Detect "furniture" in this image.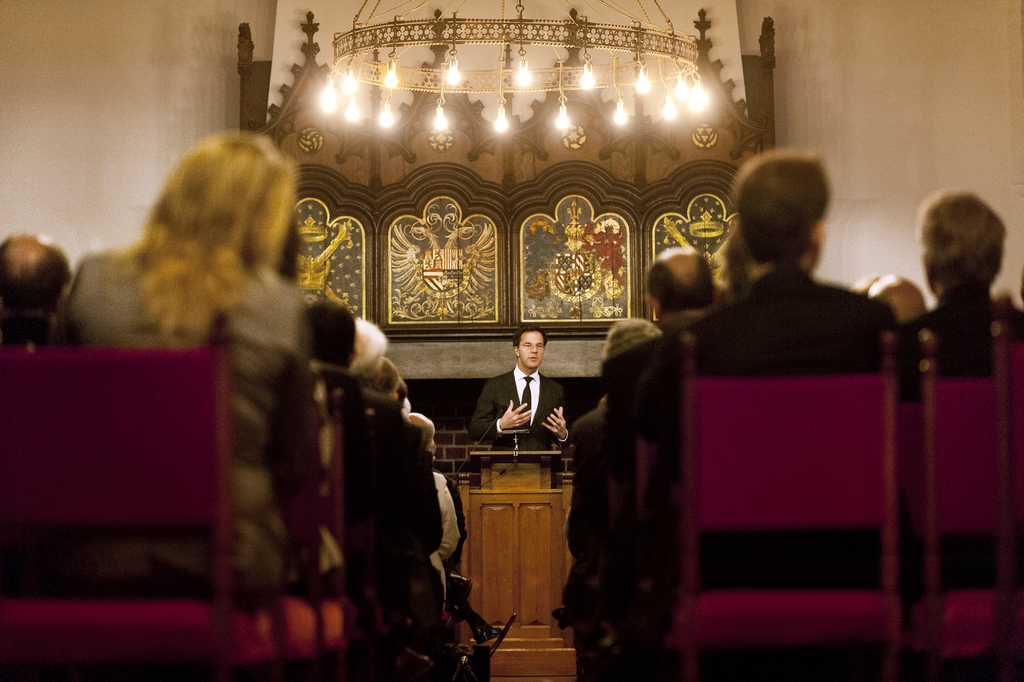
Detection: (321, 388, 353, 681).
